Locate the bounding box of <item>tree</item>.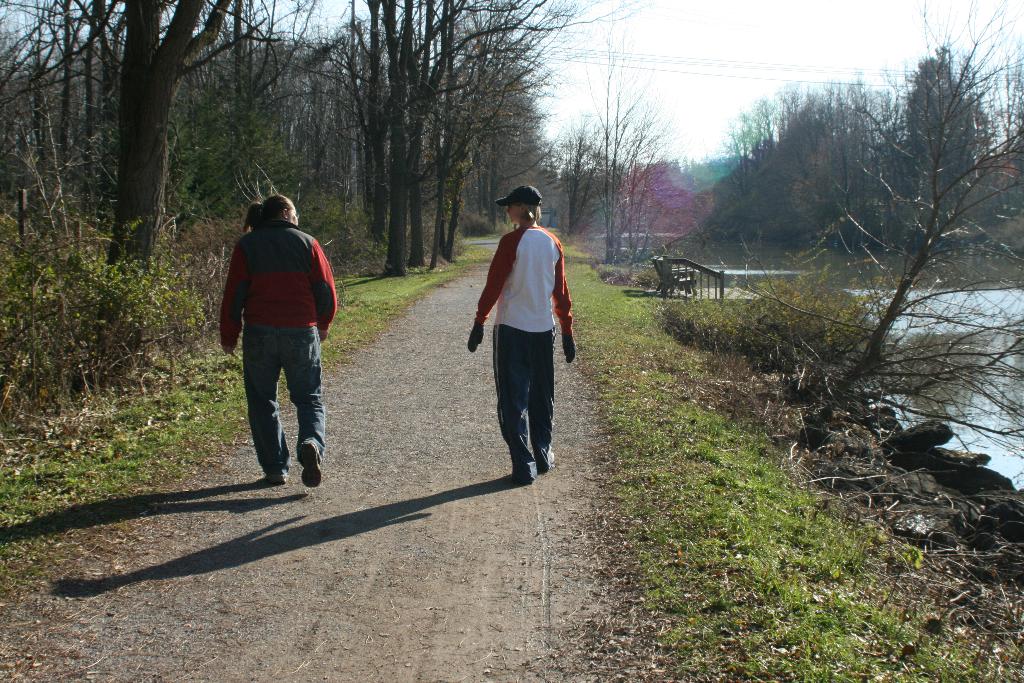
Bounding box: 792, 0, 1001, 551.
